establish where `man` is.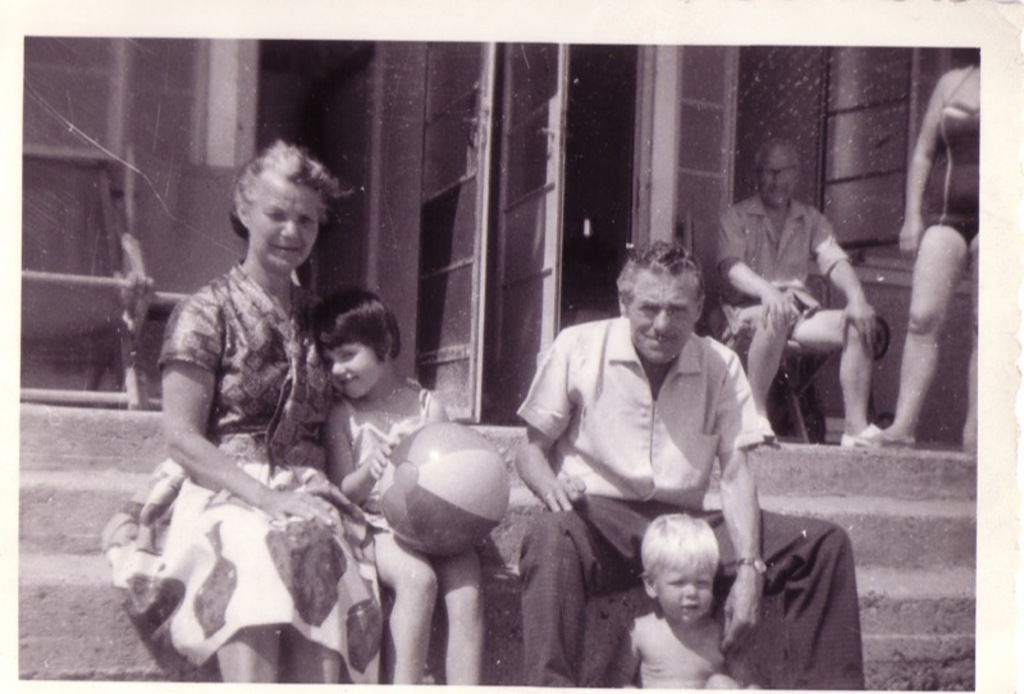
Established at [x1=509, y1=237, x2=873, y2=693].
